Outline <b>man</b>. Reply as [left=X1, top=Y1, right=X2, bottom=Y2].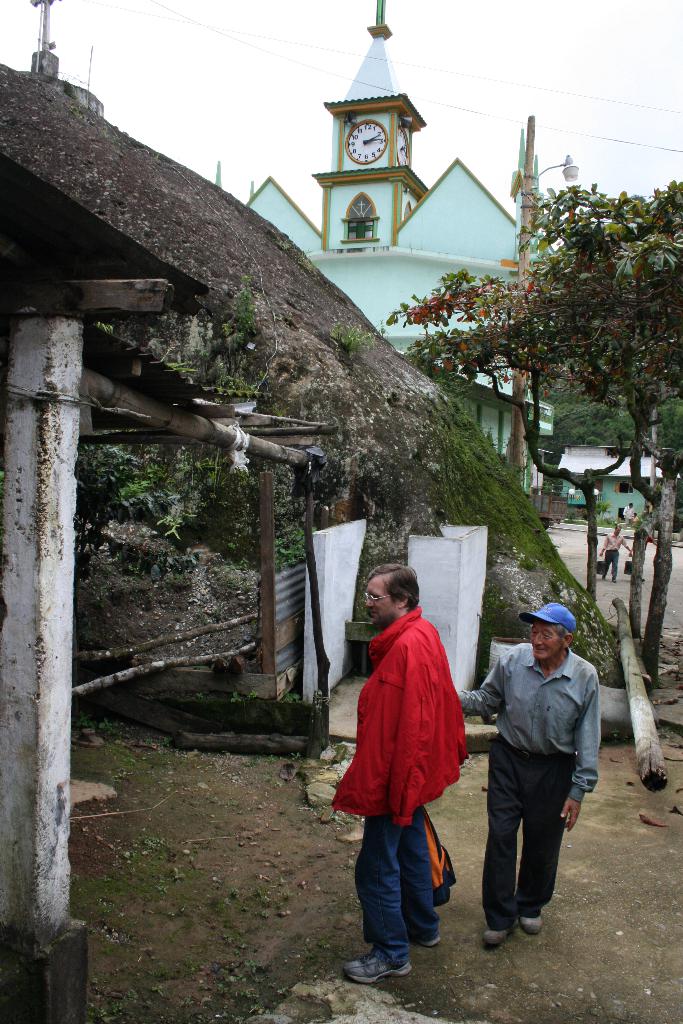
[left=488, top=607, right=611, bottom=931].
